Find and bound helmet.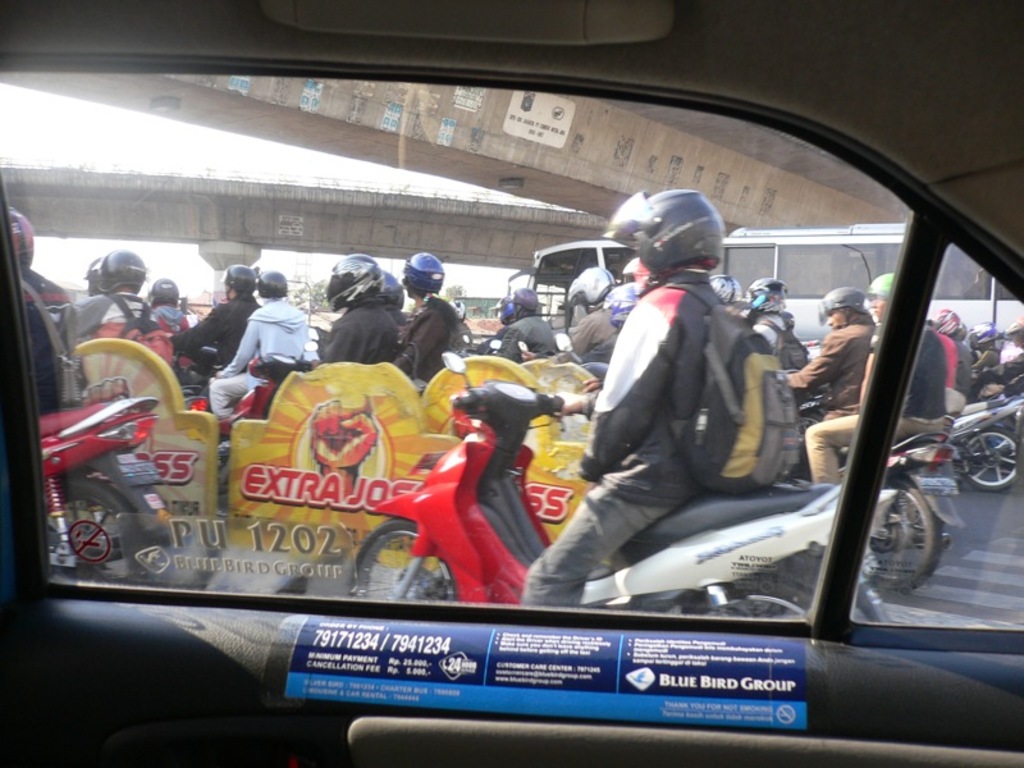
Bound: locate(1006, 317, 1023, 351).
